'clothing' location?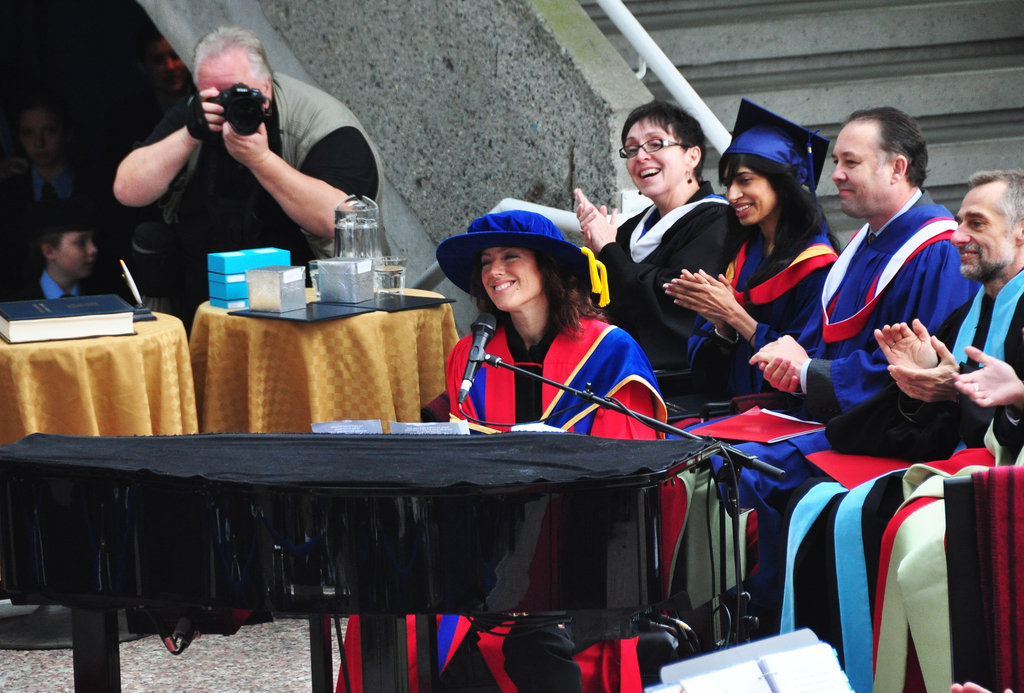
pyautogui.locateOnScreen(695, 187, 981, 629)
